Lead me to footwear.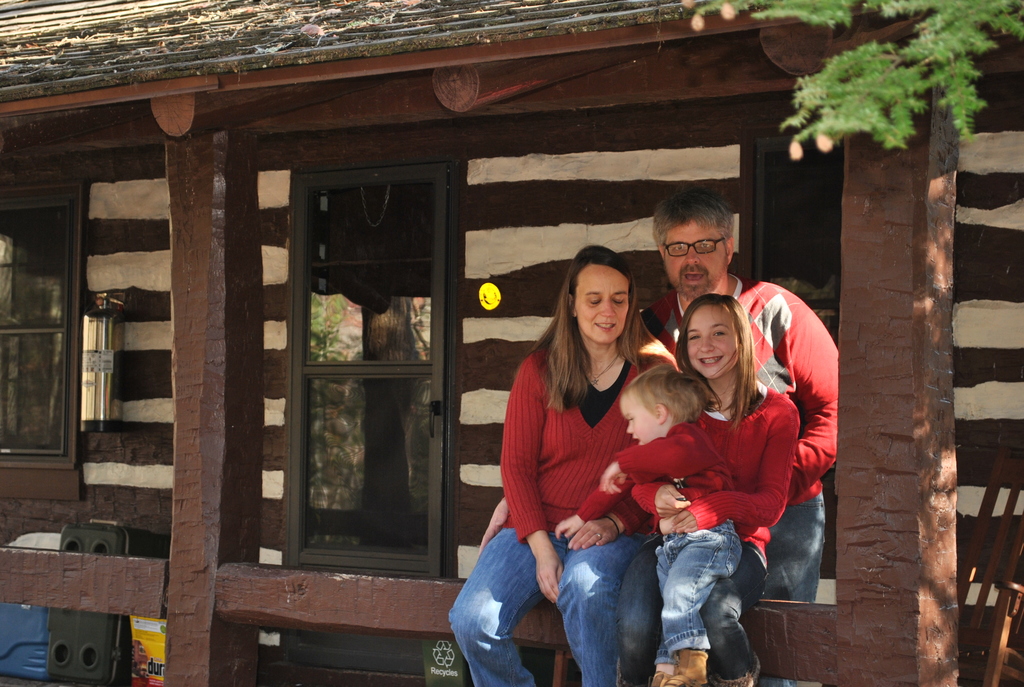
Lead to bbox=(711, 656, 755, 686).
